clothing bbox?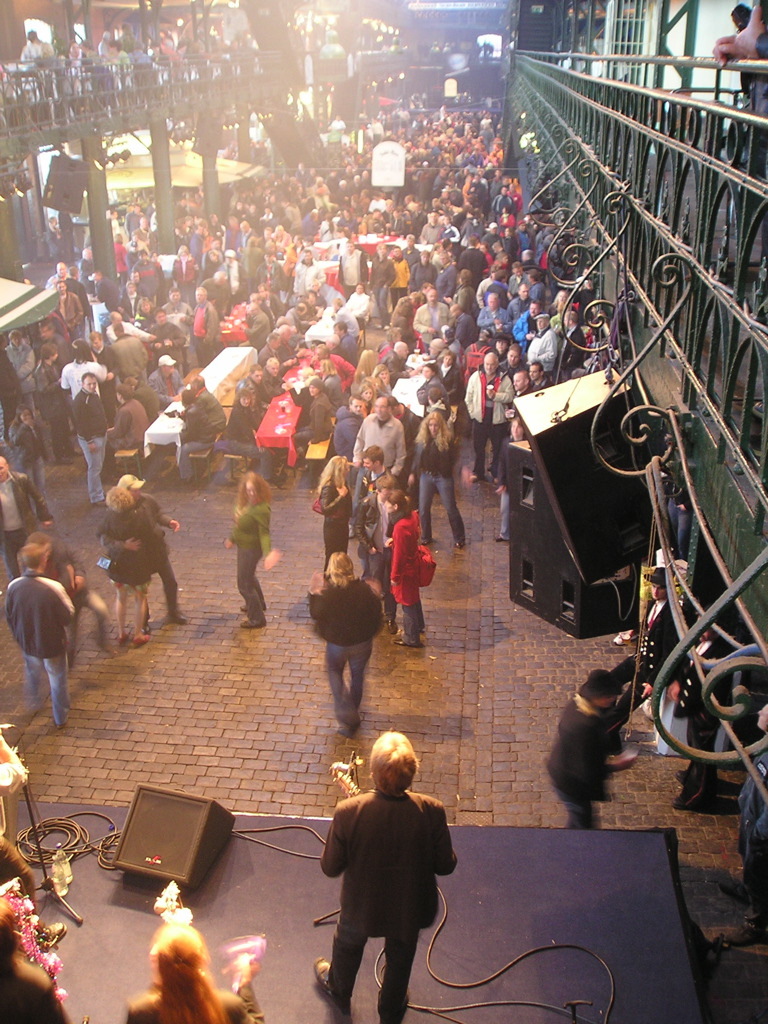
[left=682, top=640, right=721, bottom=790]
